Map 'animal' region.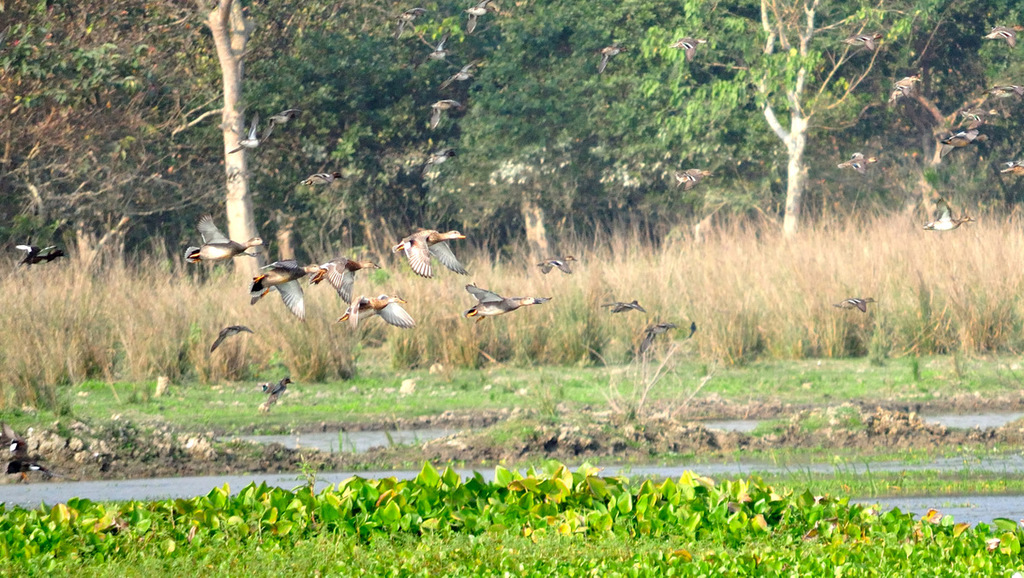
Mapped to select_region(430, 104, 461, 127).
